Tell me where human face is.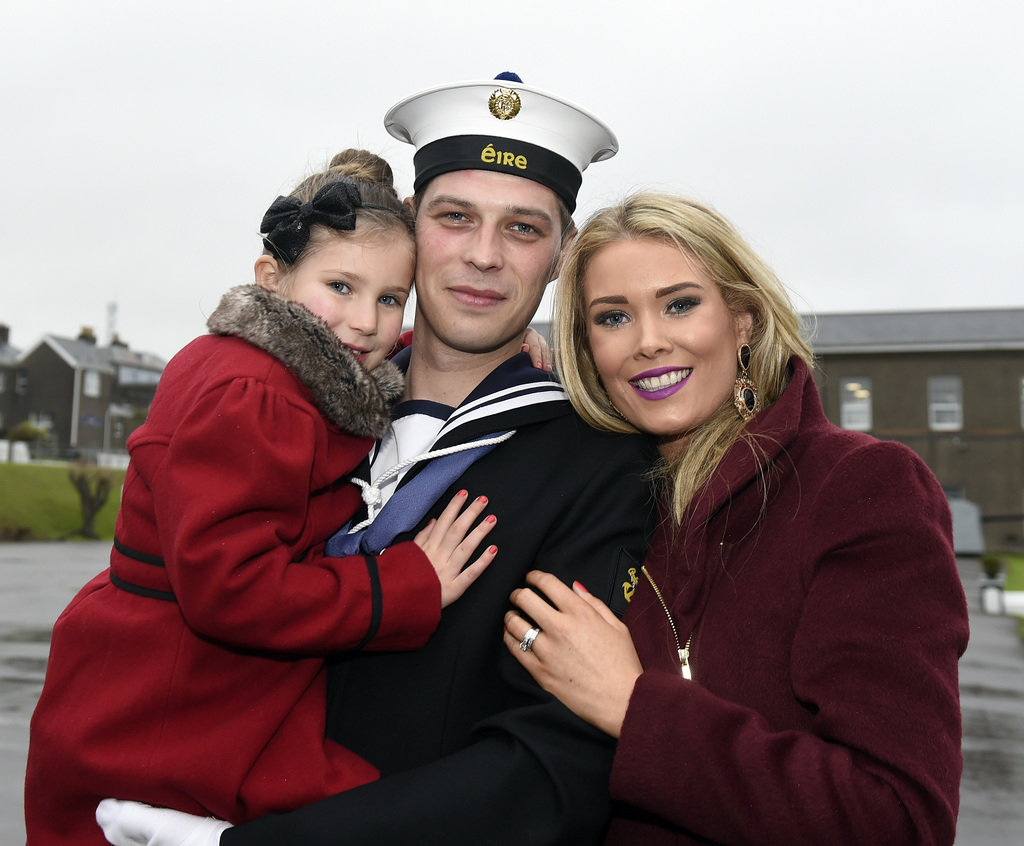
human face is at pyautogui.locateOnScreen(413, 167, 559, 353).
